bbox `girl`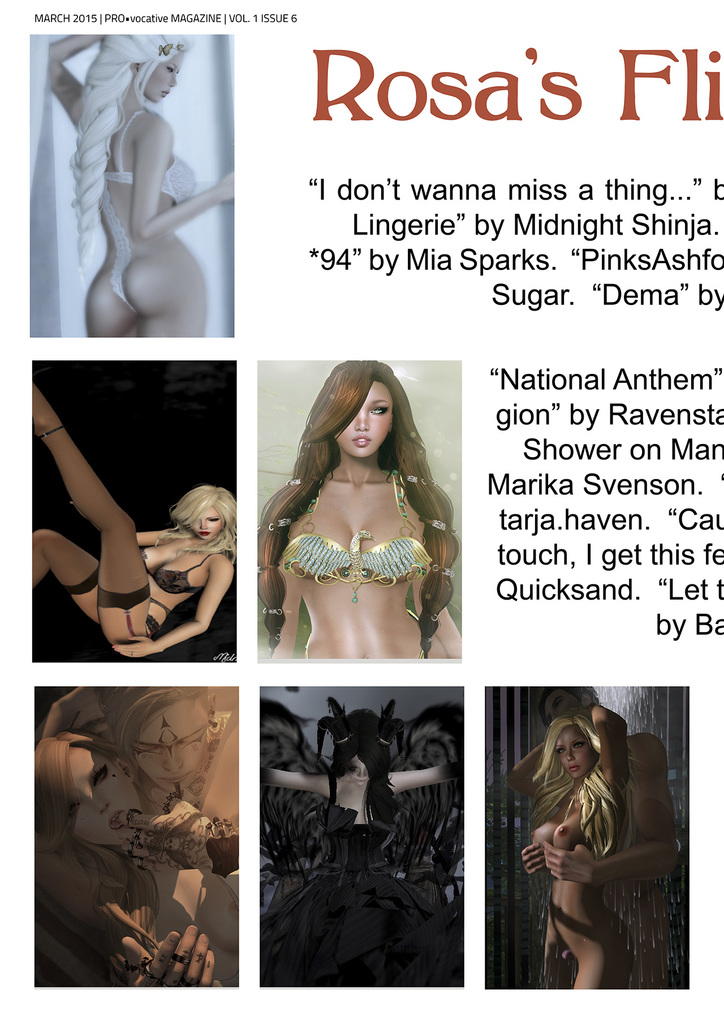
29/372/240/662
